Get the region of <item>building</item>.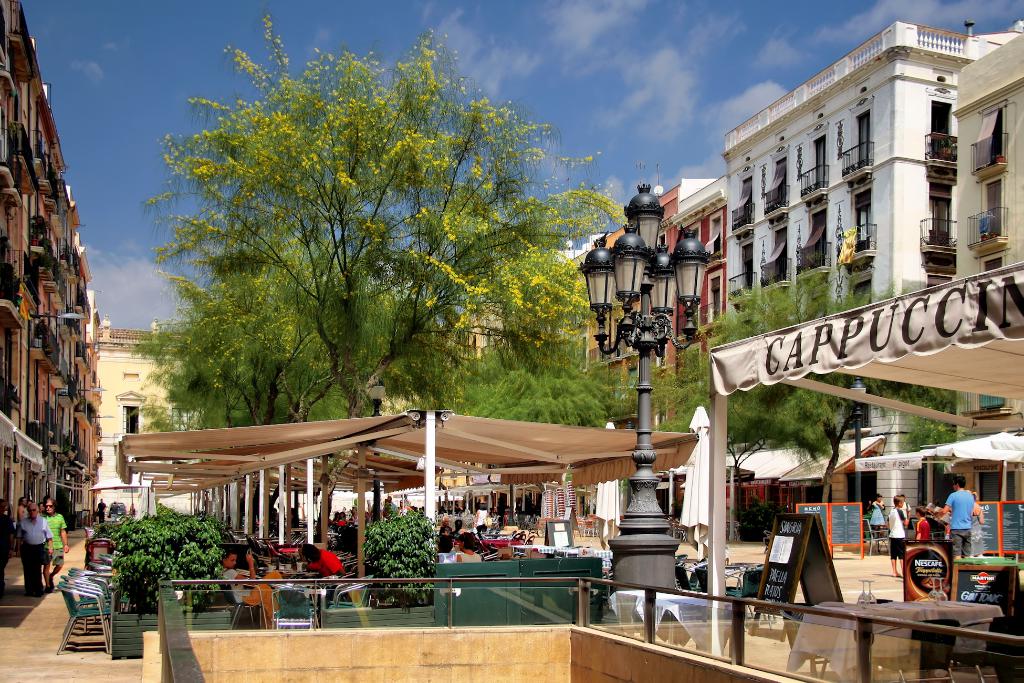
detection(505, 185, 716, 448).
